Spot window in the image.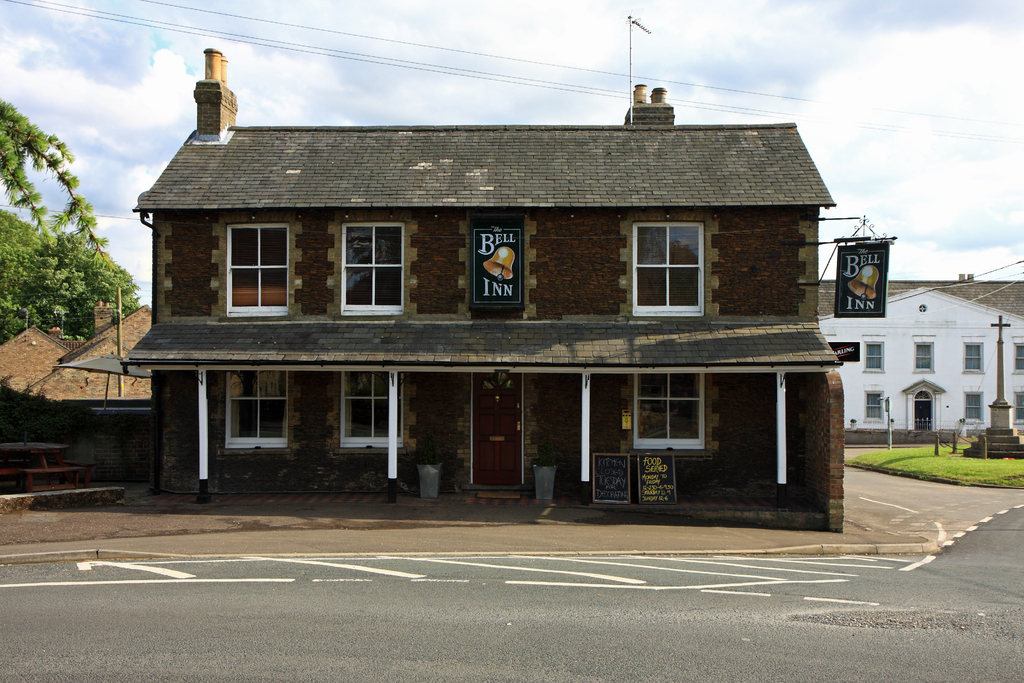
window found at (left=341, top=220, right=405, bottom=320).
